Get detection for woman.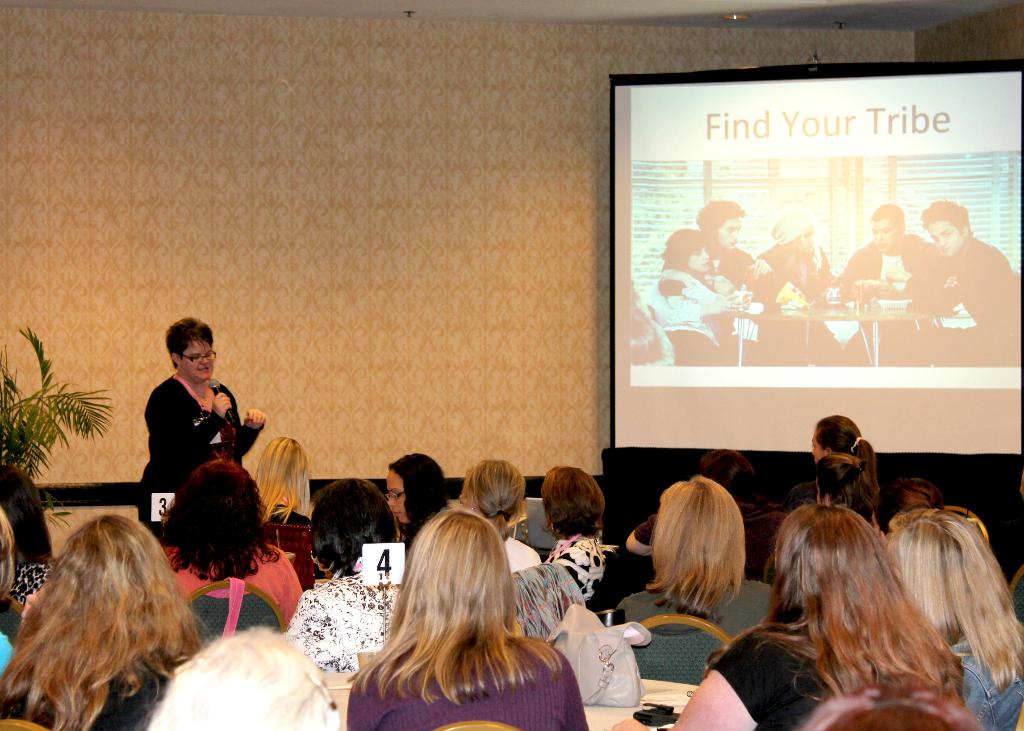
Detection: crop(649, 230, 754, 367).
